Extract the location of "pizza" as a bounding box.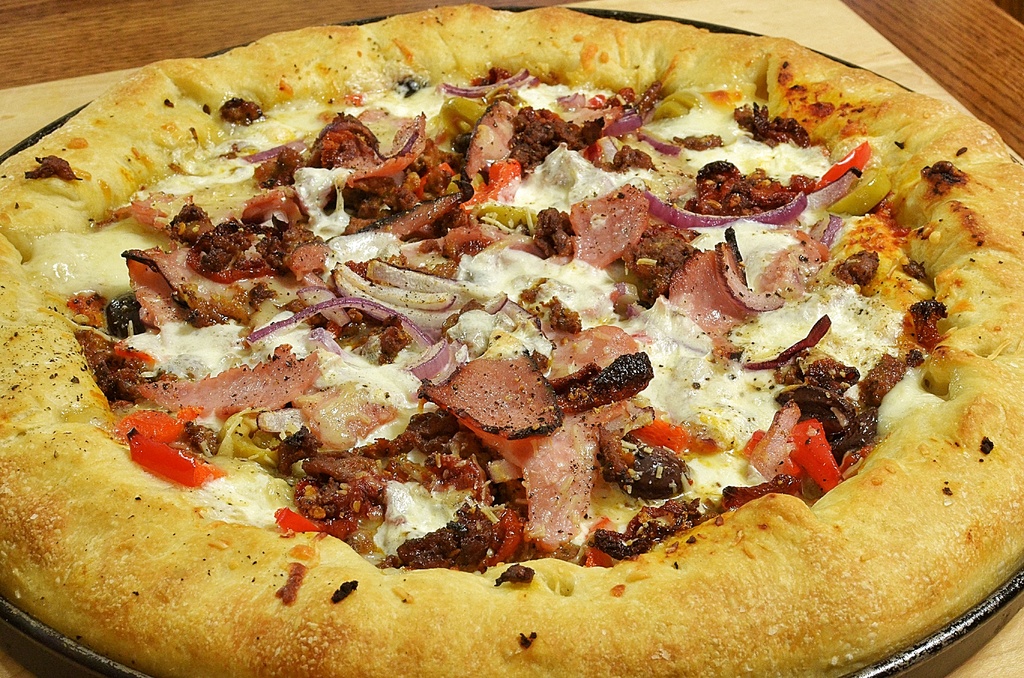
x1=0, y1=20, x2=1020, y2=664.
